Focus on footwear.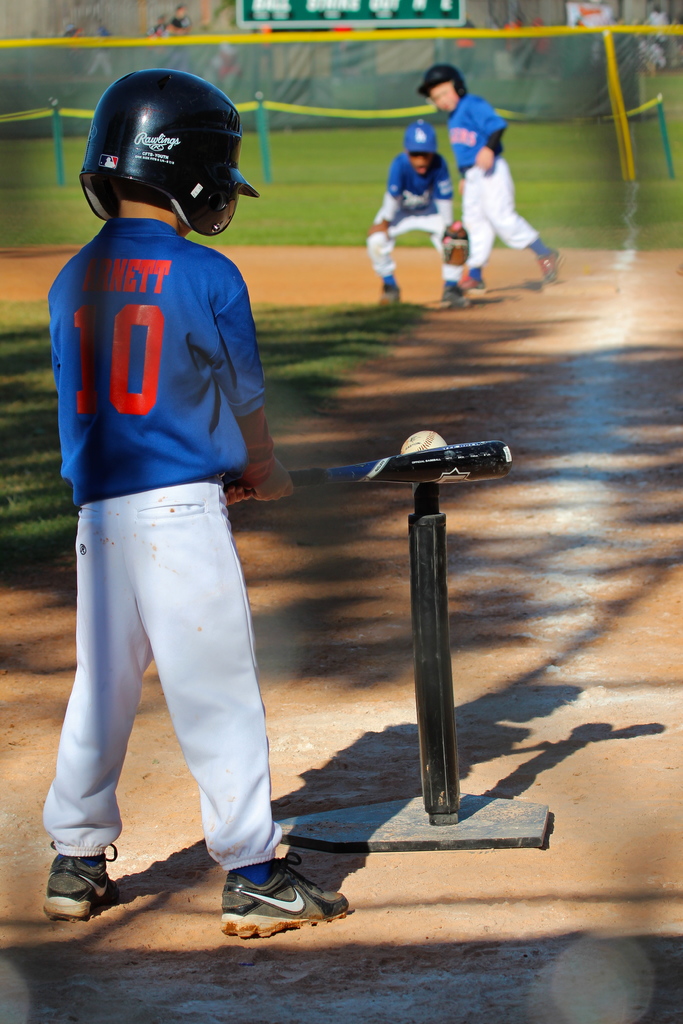
Focused at (left=437, top=282, right=463, bottom=303).
